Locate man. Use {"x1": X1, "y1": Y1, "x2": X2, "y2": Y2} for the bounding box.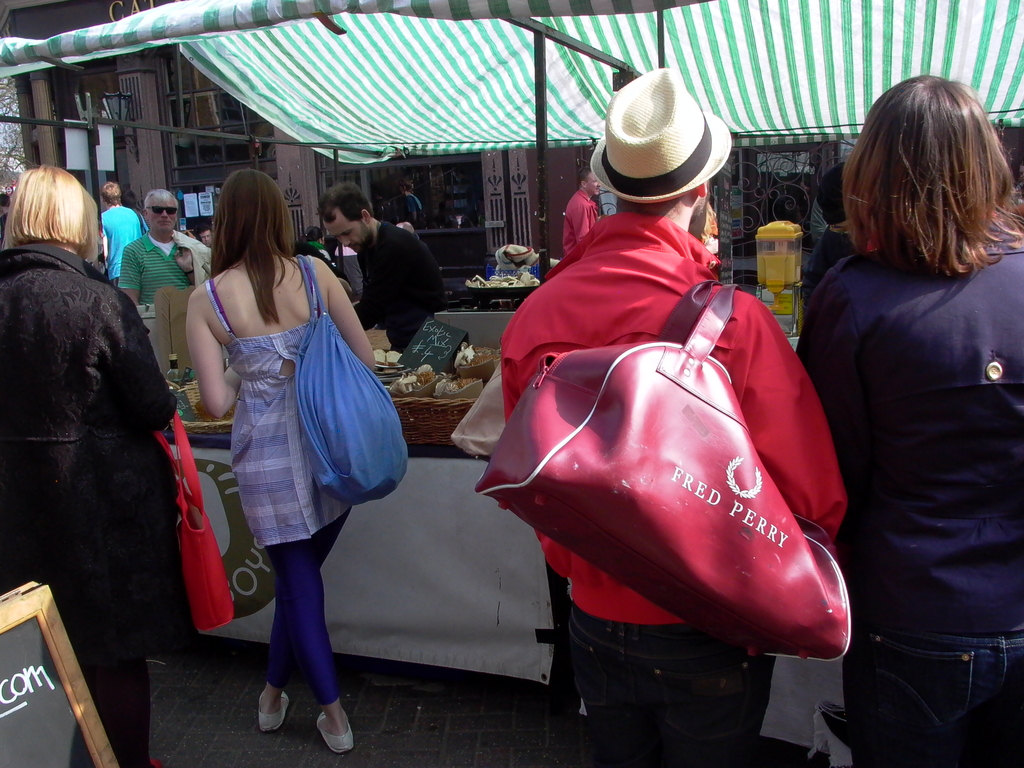
{"x1": 562, "y1": 165, "x2": 600, "y2": 259}.
